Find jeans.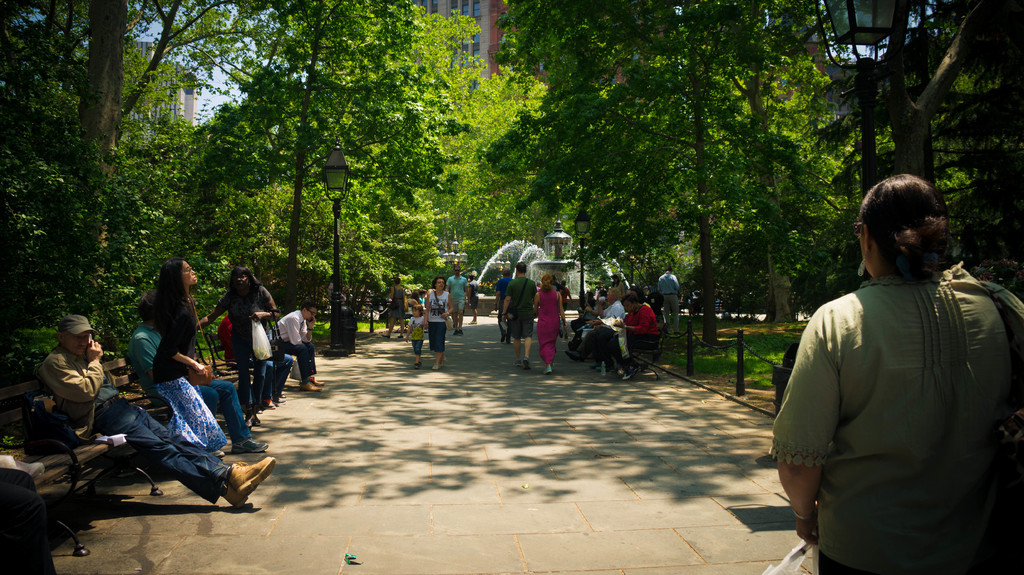
select_region(200, 381, 254, 446).
